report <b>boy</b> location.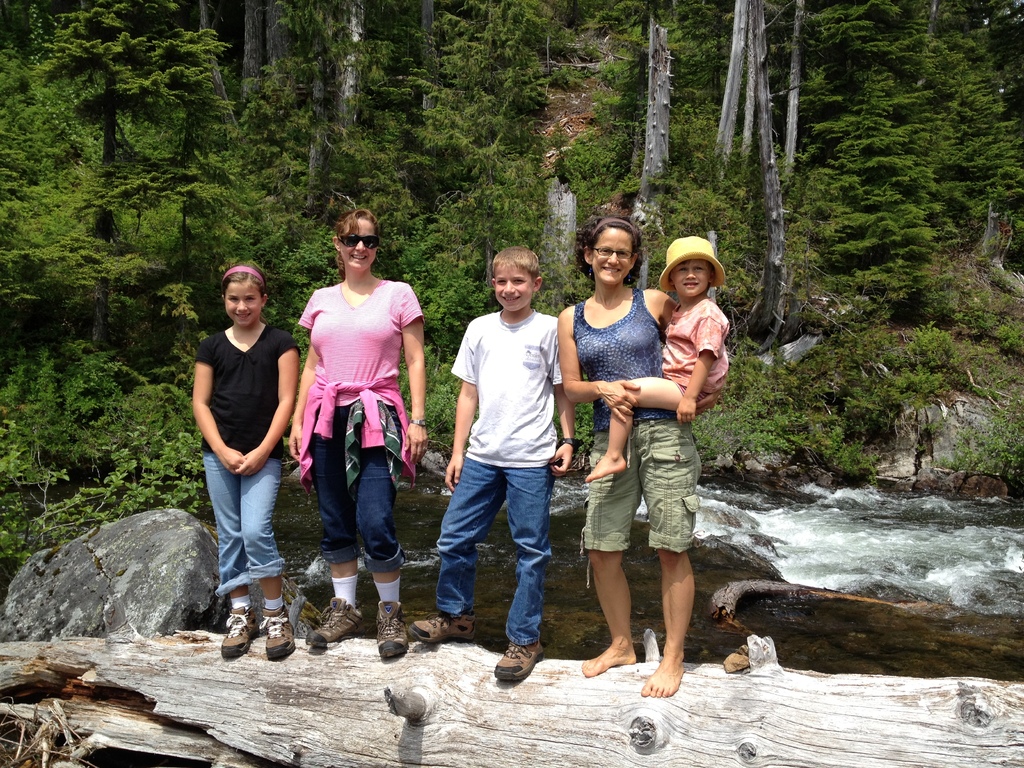
Report: crop(409, 243, 579, 685).
